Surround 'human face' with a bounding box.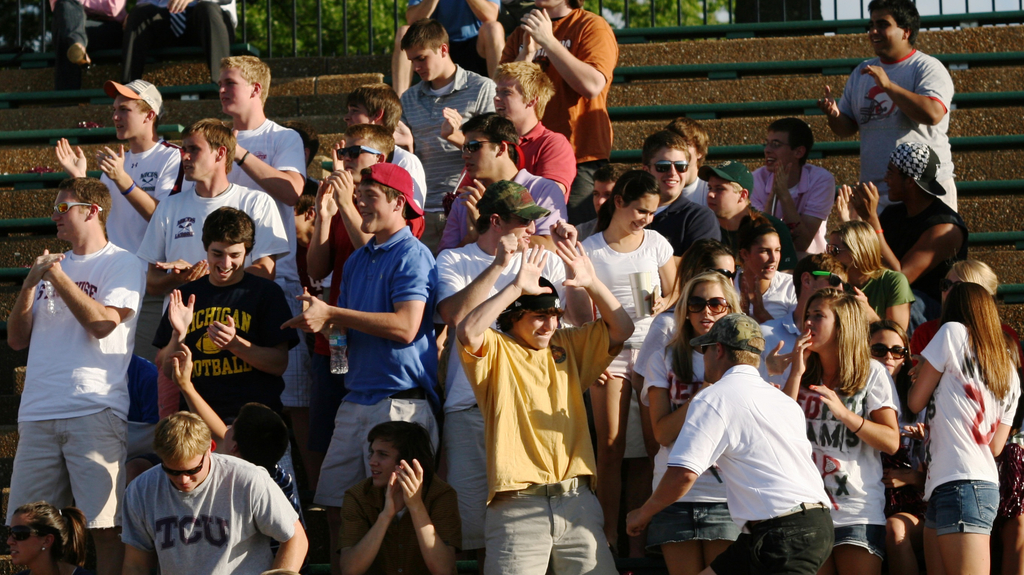
<box>884,156,913,203</box>.
